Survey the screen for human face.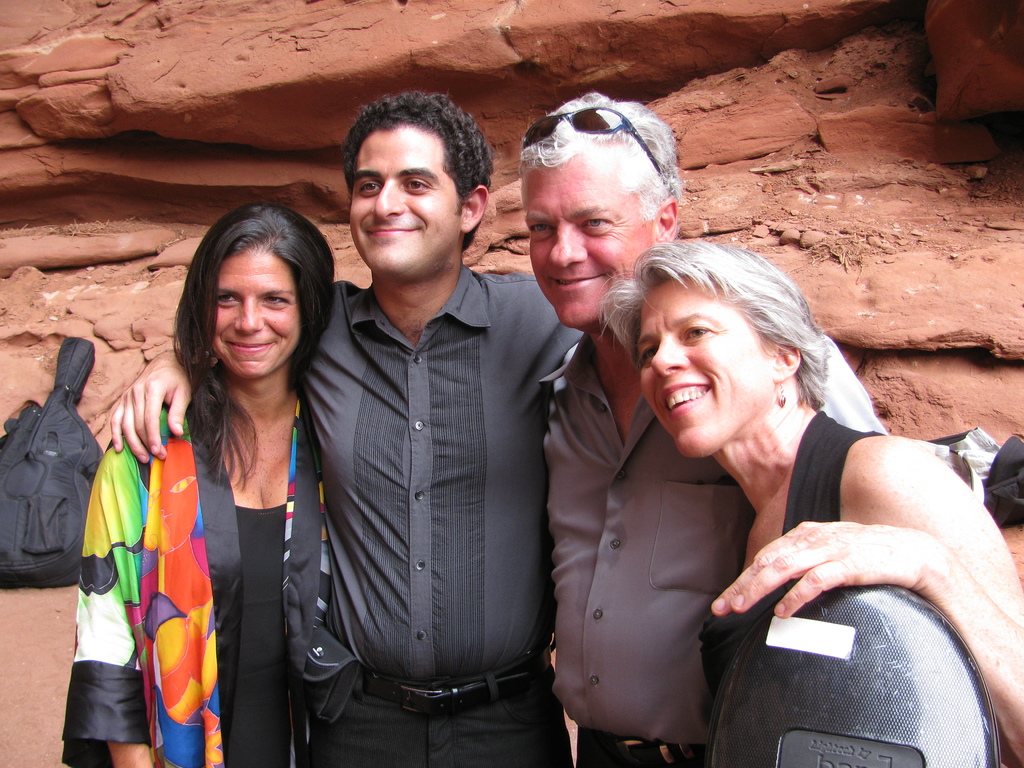
Survey found: l=348, t=125, r=458, b=274.
